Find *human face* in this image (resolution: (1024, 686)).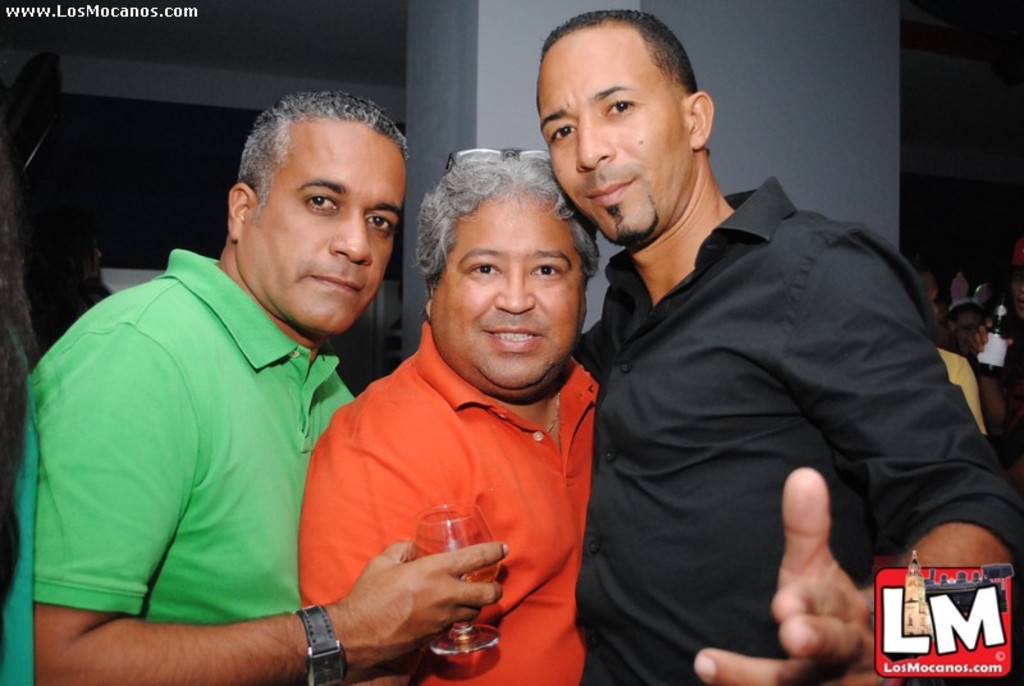
[541,32,689,243].
